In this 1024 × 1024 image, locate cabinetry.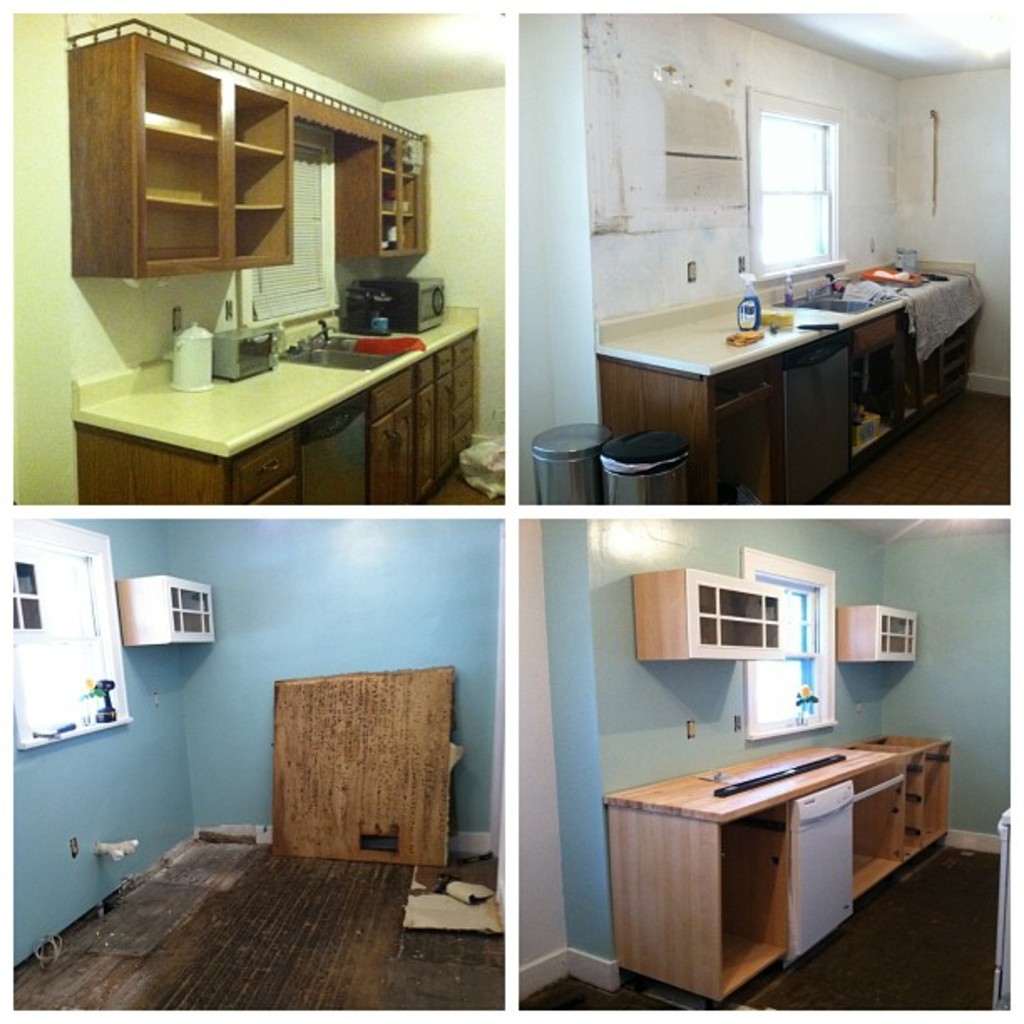
Bounding box: (left=64, top=288, right=499, bottom=507).
